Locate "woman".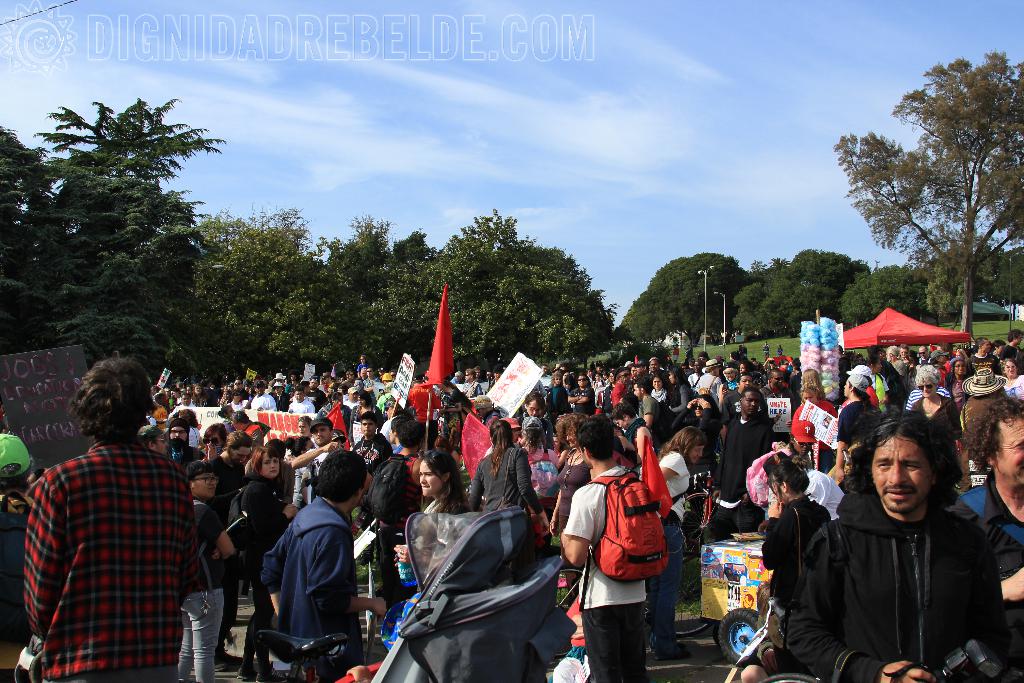
Bounding box: (x1=177, y1=410, x2=200, y2=448).
